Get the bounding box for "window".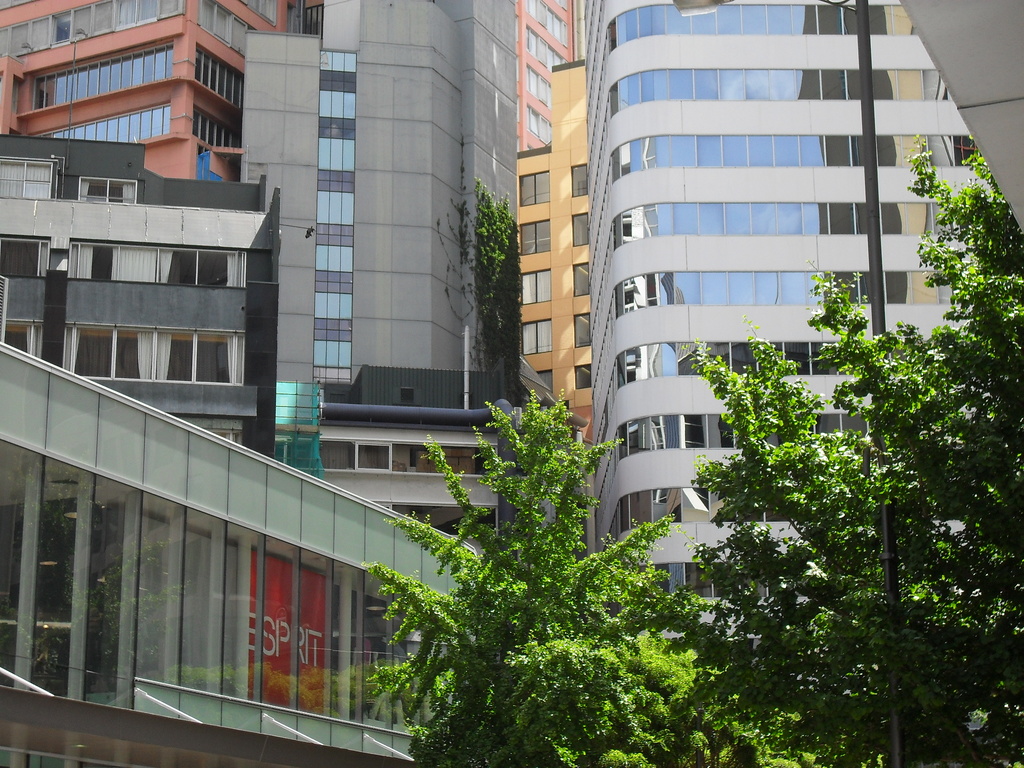
bbox=(22, 103, 175, 139).
